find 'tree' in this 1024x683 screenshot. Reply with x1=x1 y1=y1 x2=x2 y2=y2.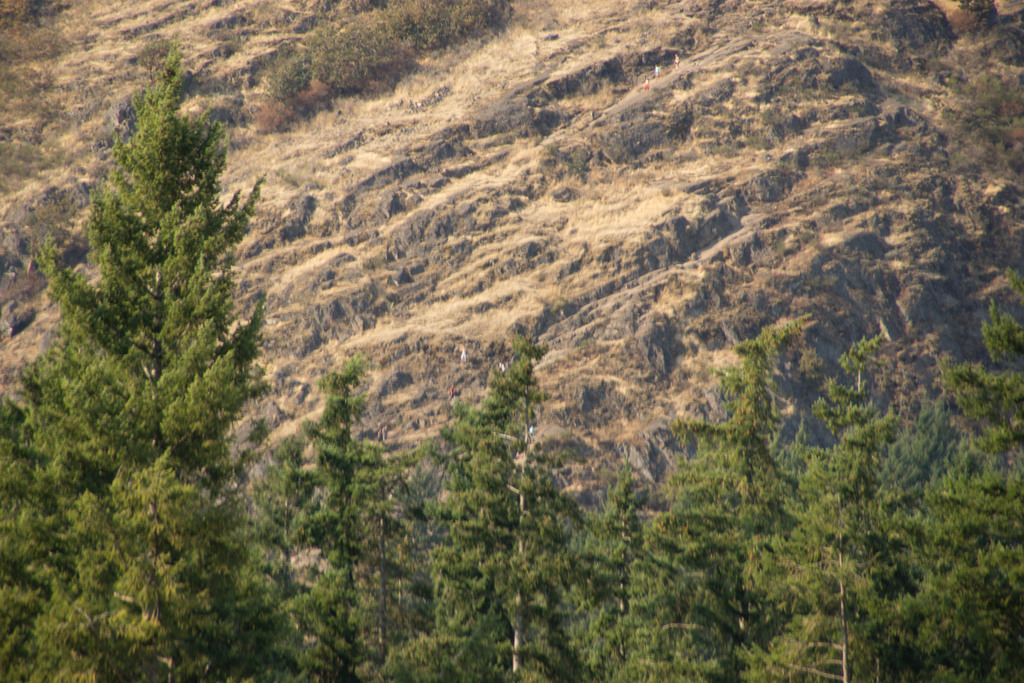
x1=0 y1=398 x2=184 y2=682.
